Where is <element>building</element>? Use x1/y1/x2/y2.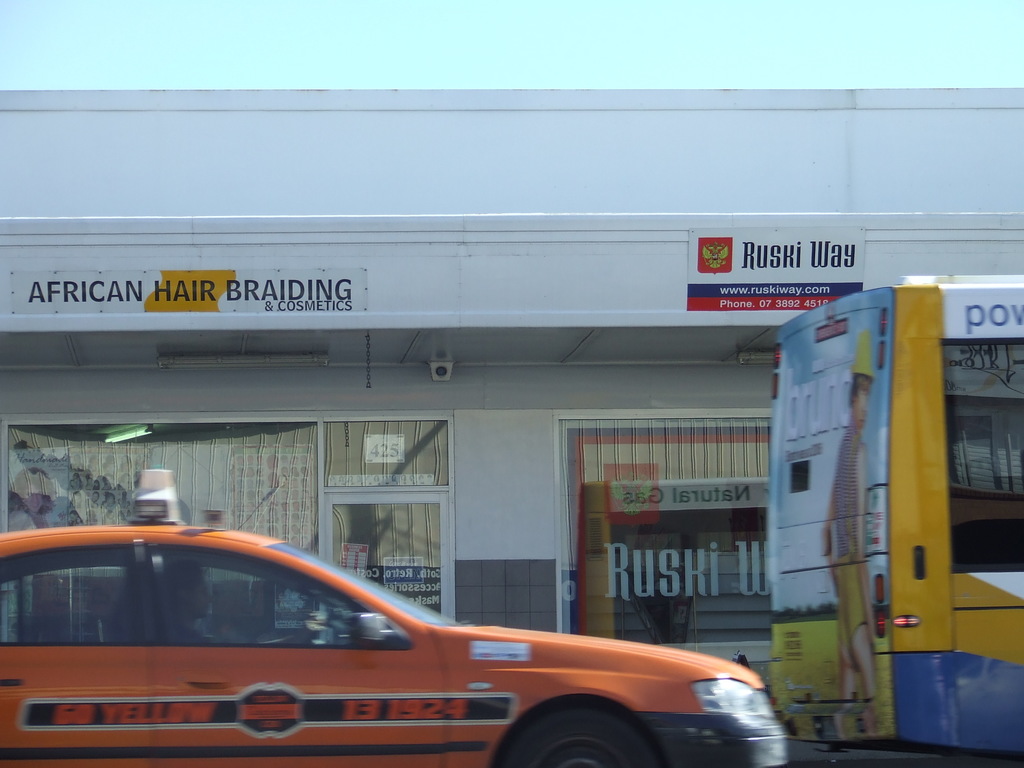
1/88/1023/691.
